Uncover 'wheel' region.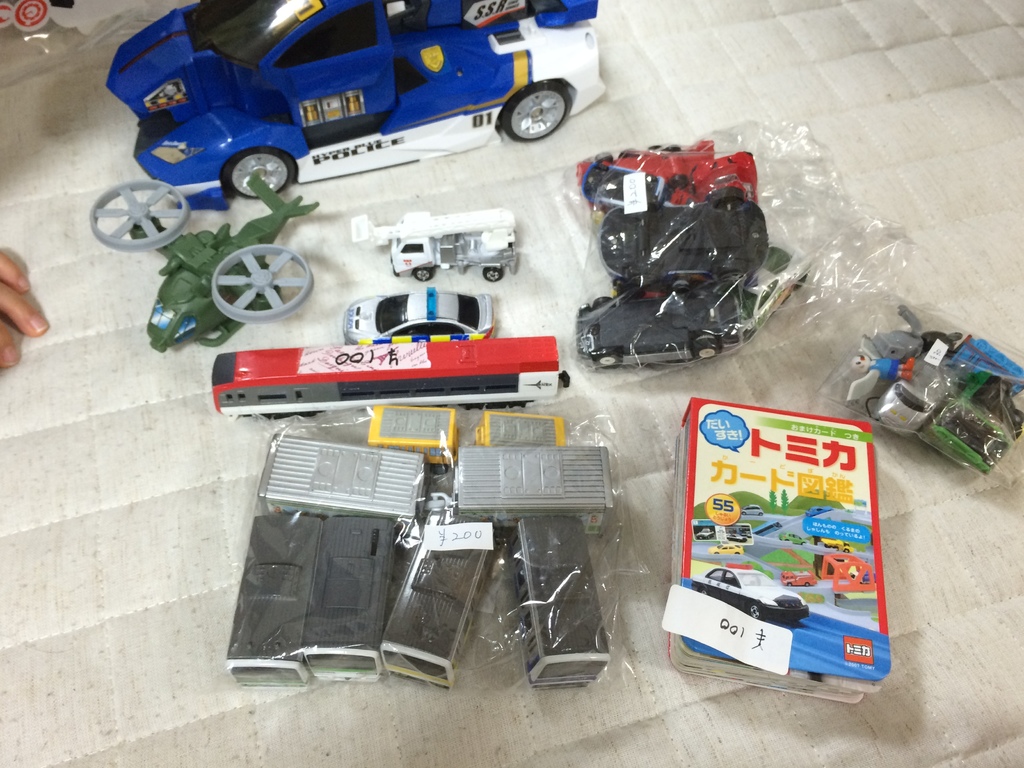
Uncovered: left=688, top=336, right=719, bottom=358.
